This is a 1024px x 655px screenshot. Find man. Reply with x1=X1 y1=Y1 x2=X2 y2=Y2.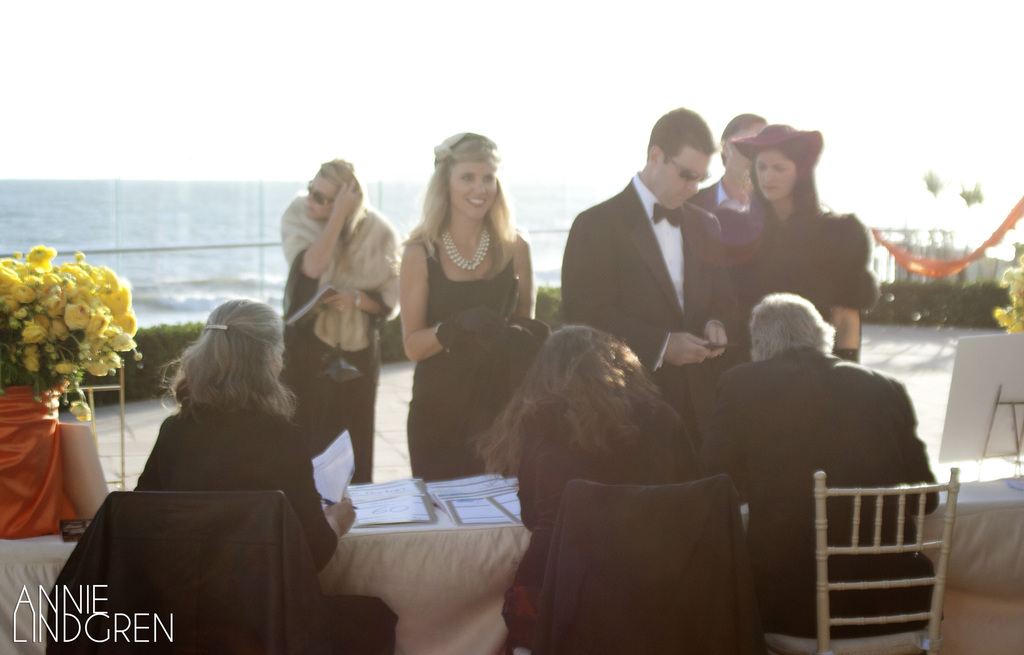
x1=547 y1=102 x2=739 y2=447.
